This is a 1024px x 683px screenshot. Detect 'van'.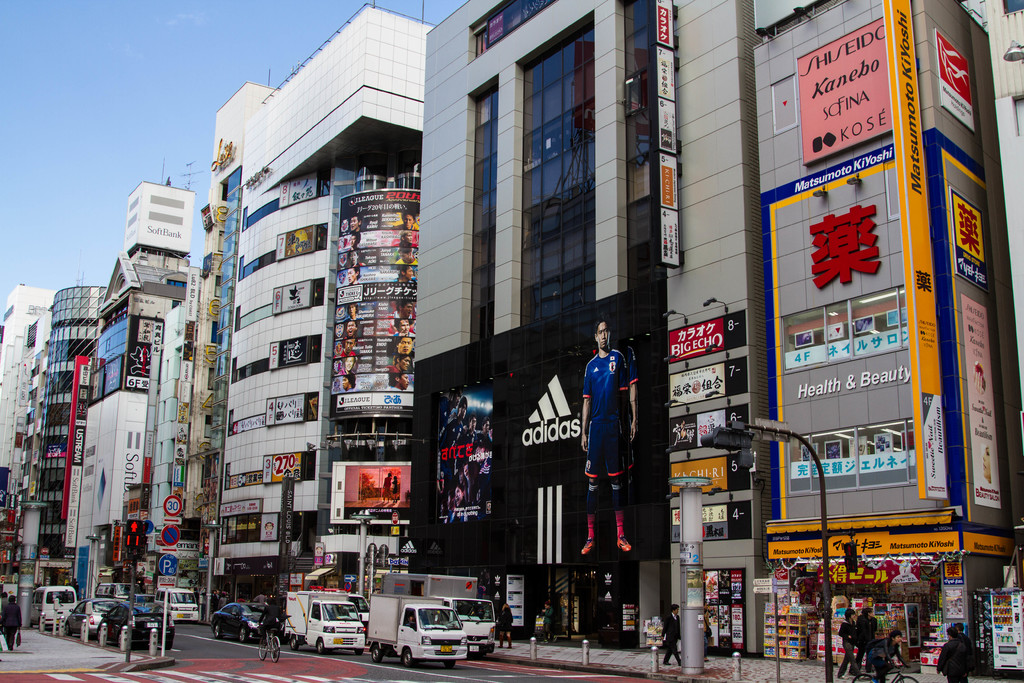
<box>279,588,367,655</box>.
